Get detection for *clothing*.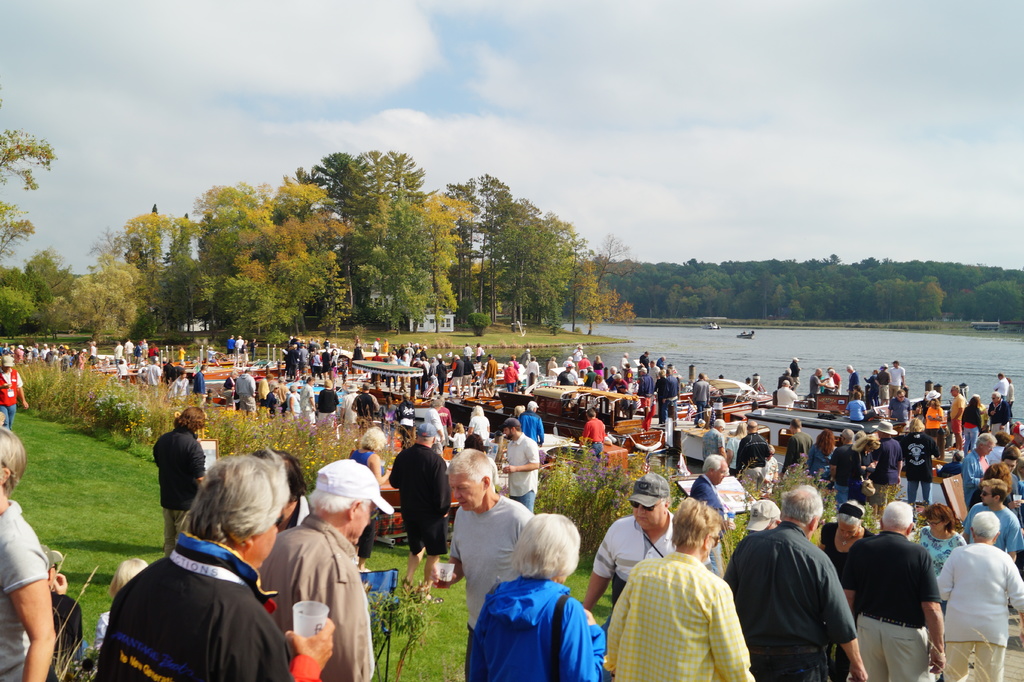
Detection: [448,357,465,386].
